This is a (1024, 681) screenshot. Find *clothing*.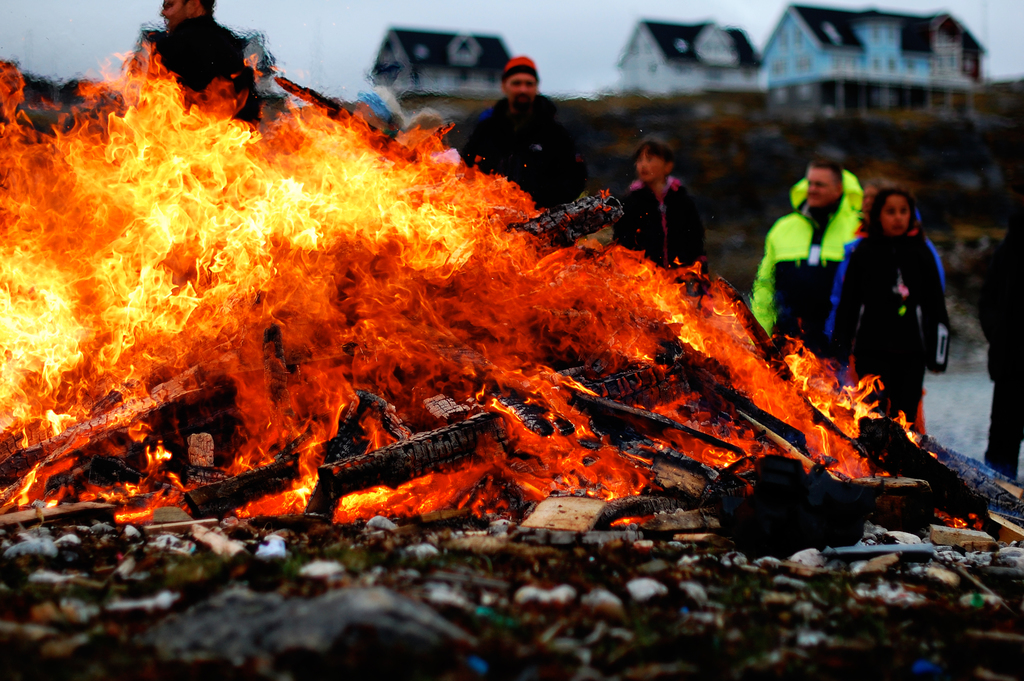
Bounding box: BBox(454, 90, 586, 206).
